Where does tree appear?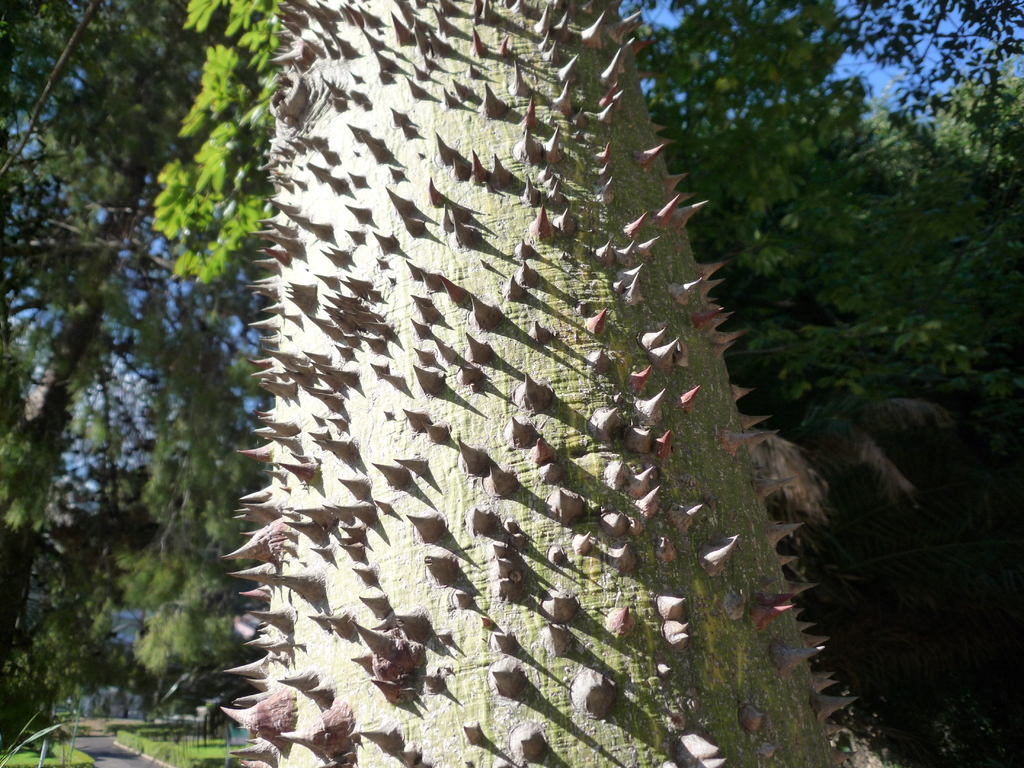
Appears at (226,0,890,767).
